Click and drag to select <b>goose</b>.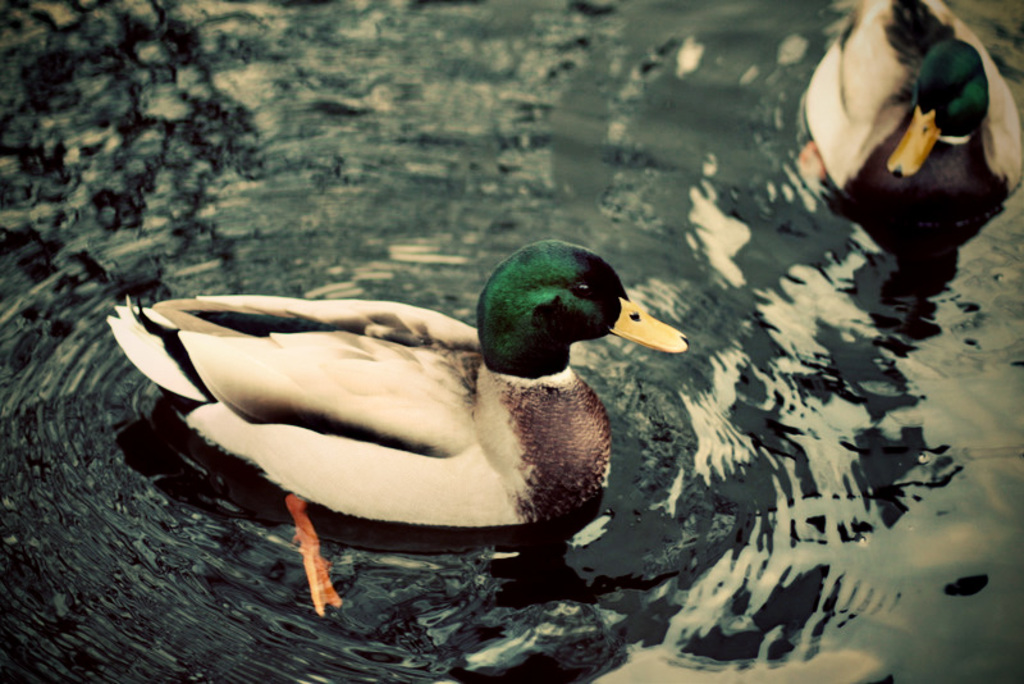
Selection: (127, 251, 652, 584).
